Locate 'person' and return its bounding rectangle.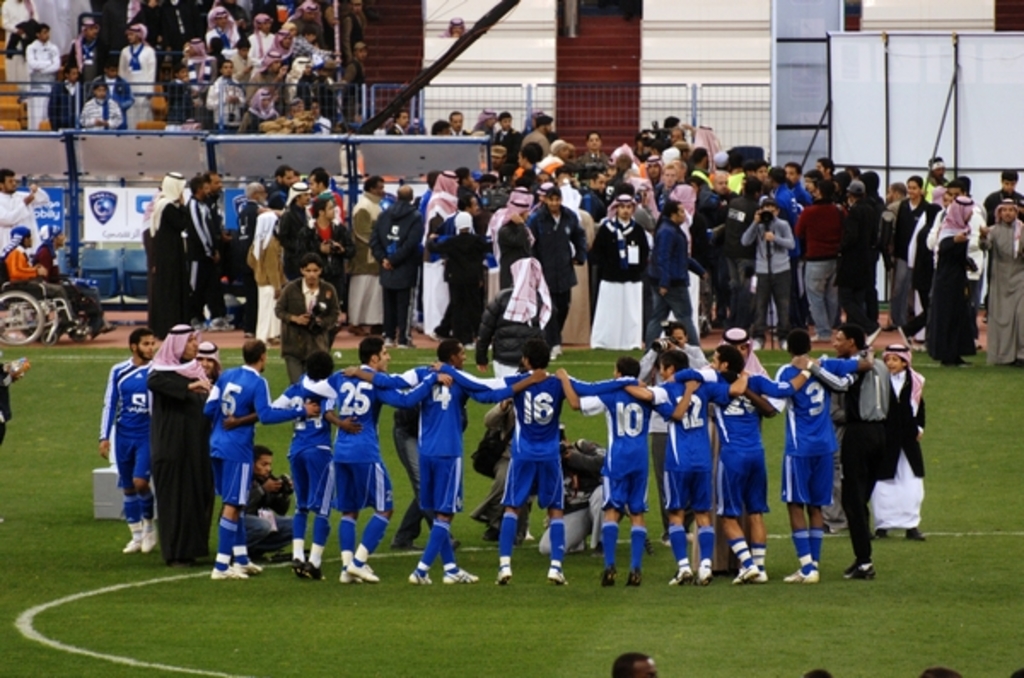
<box>606,340,722,579</box>.
